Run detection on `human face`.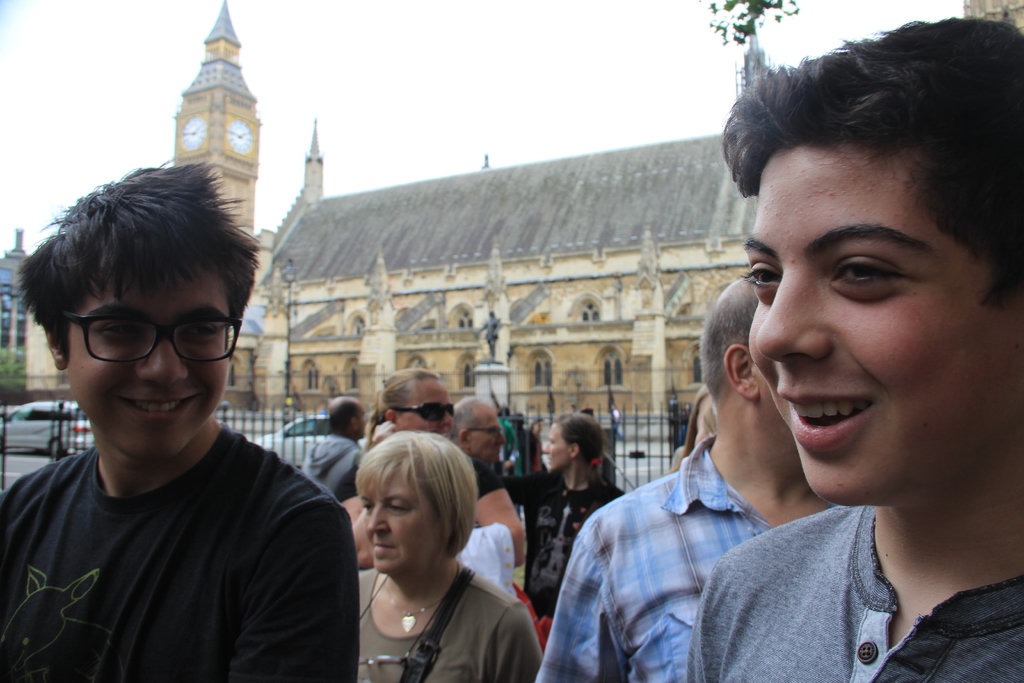
Result: region(541, 417, 573, 472).
